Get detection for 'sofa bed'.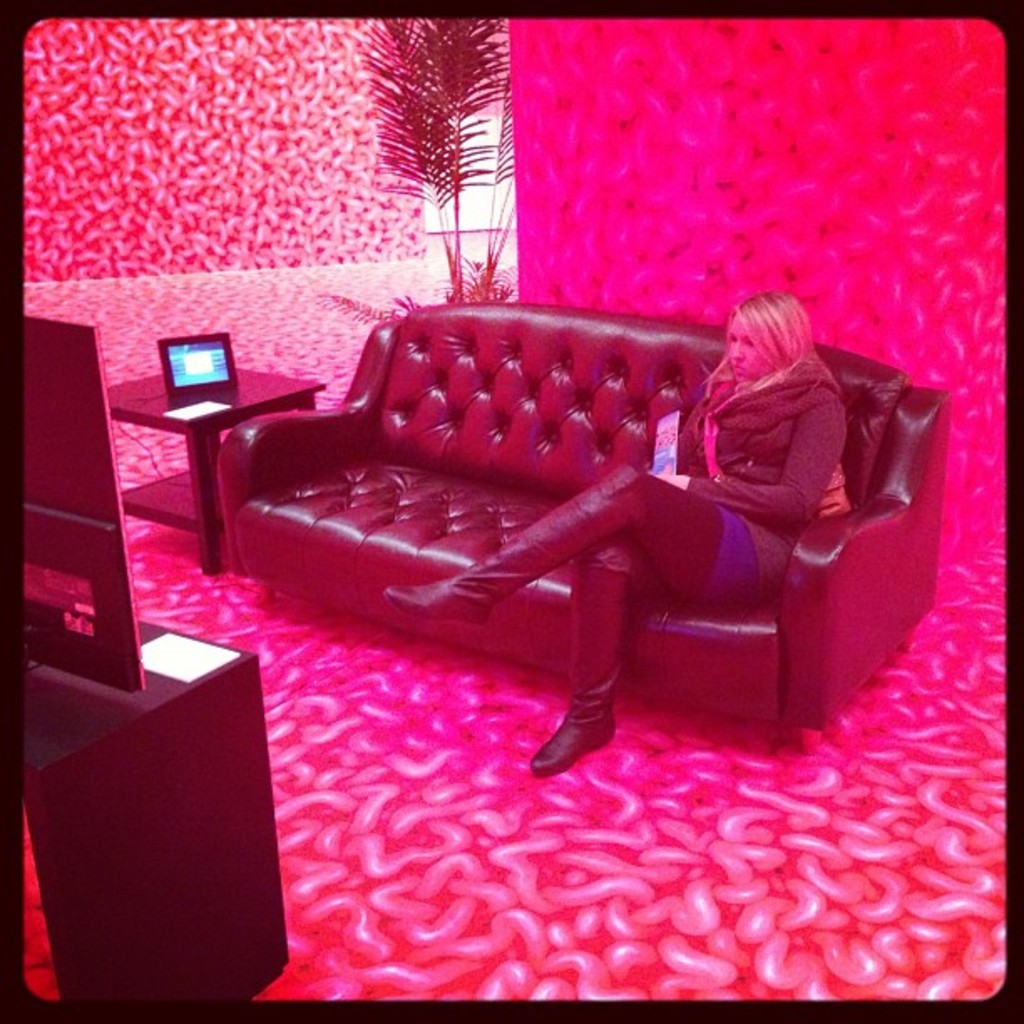
Detection: region(194, 289, 955, 761).
